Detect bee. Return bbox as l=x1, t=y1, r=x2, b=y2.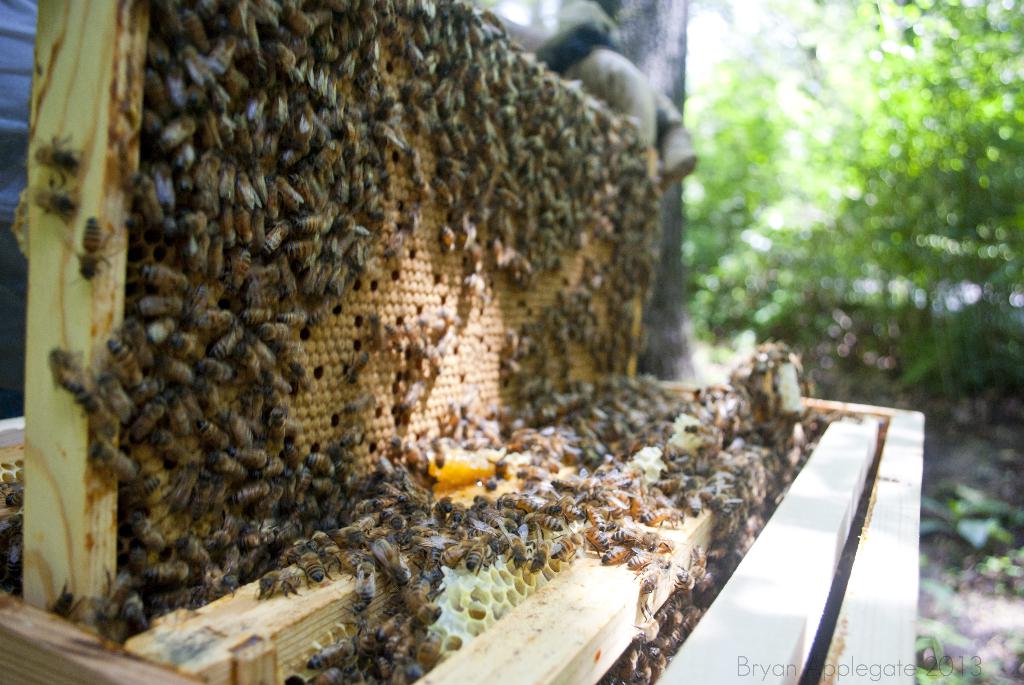
l=191, t=354, r=232, b=387.
